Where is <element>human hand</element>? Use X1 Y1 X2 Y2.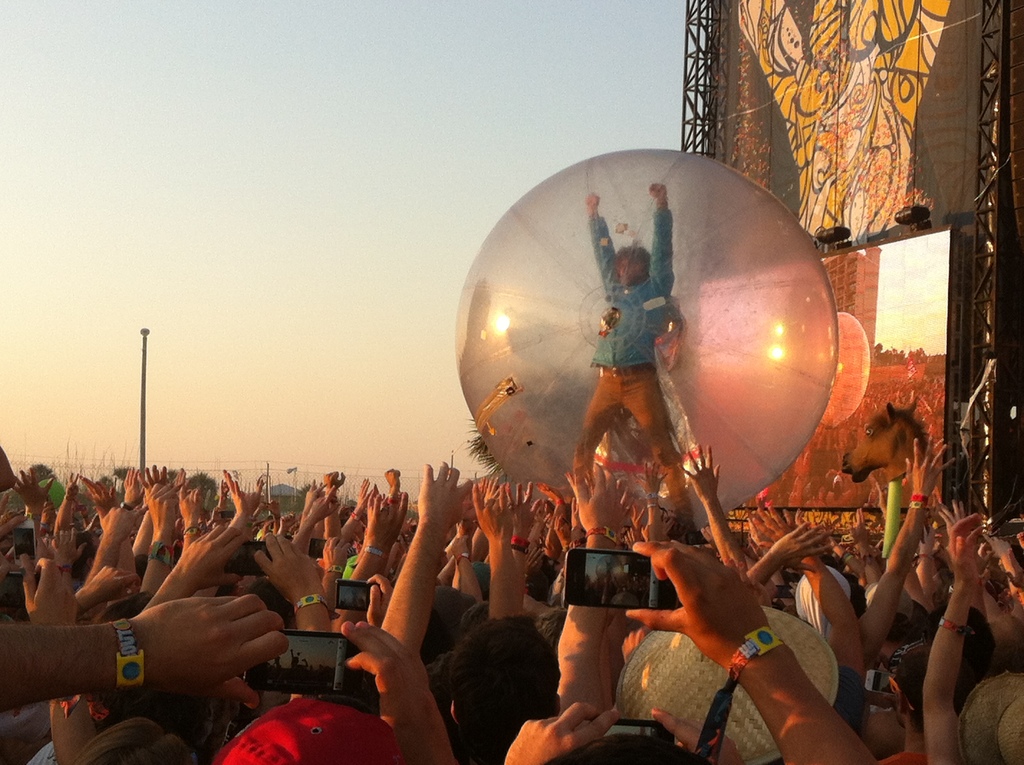
632 538 807 689.
